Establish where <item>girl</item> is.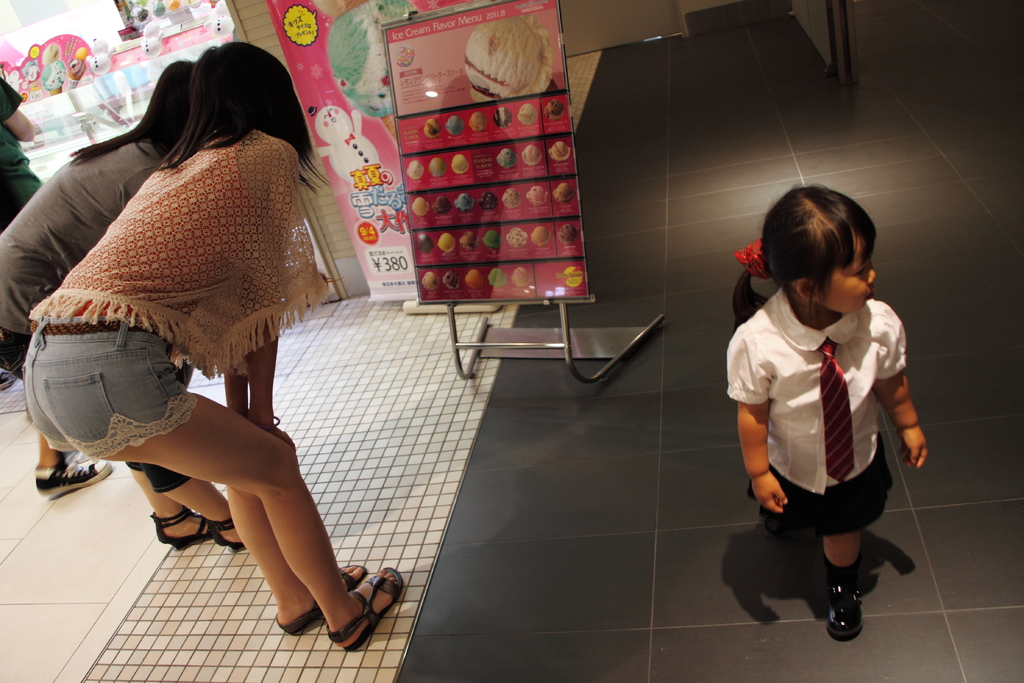
Established at (721, 178, 931, 641).
